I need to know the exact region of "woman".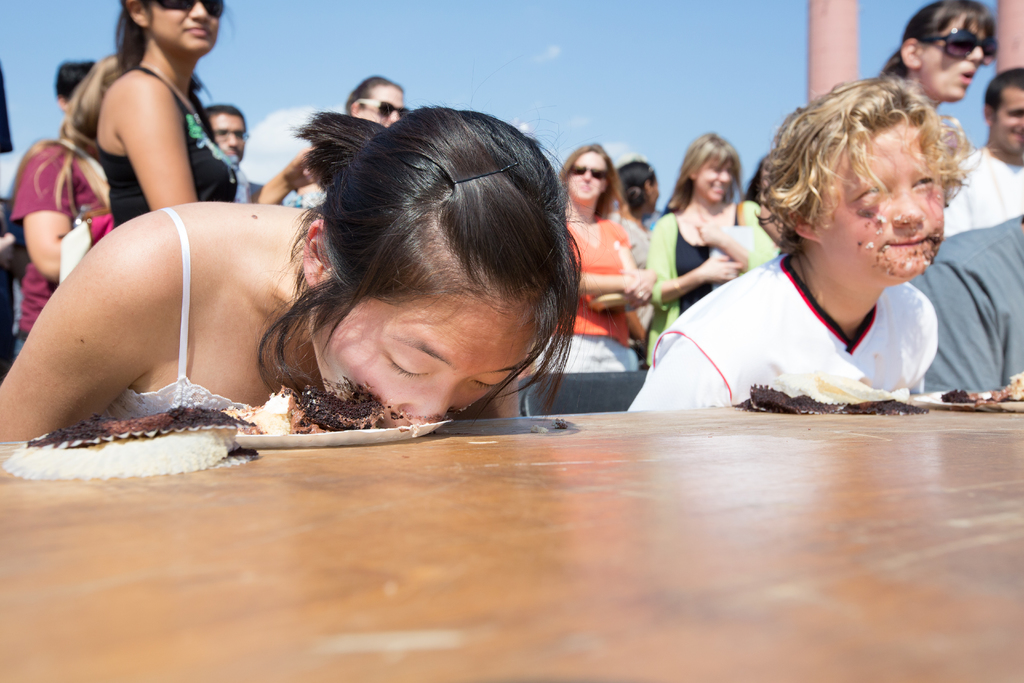
Region: locate(254, 77, 404, 208).
